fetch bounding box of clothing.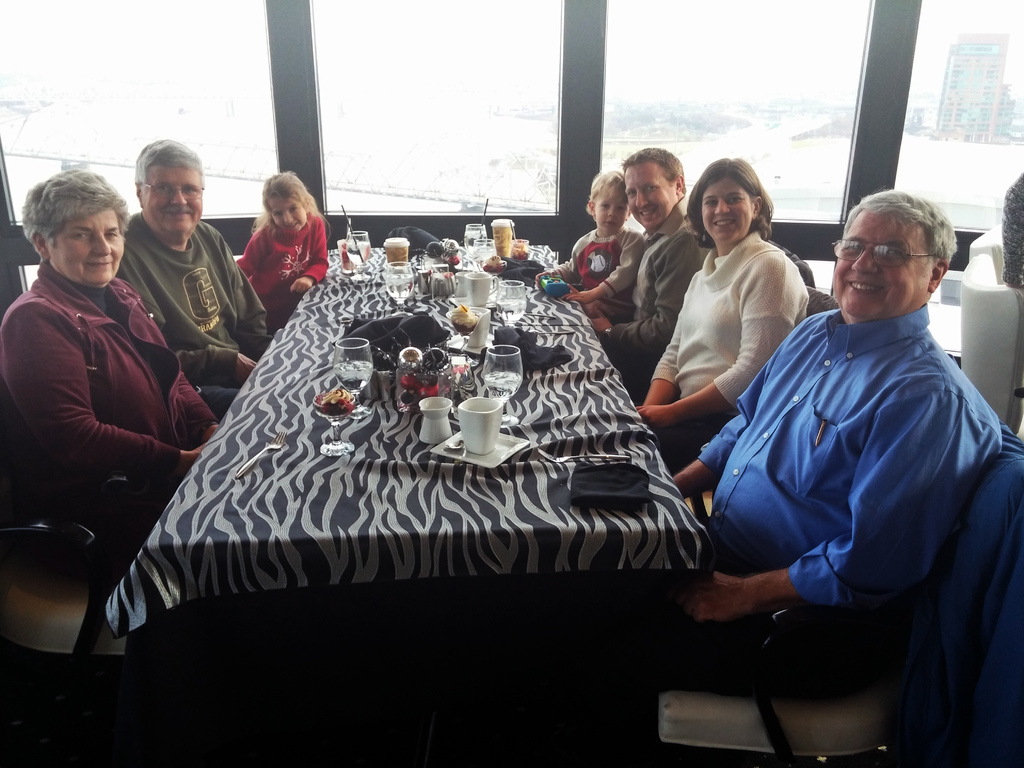
Bbox: rect(654, 219, 818, 488).
